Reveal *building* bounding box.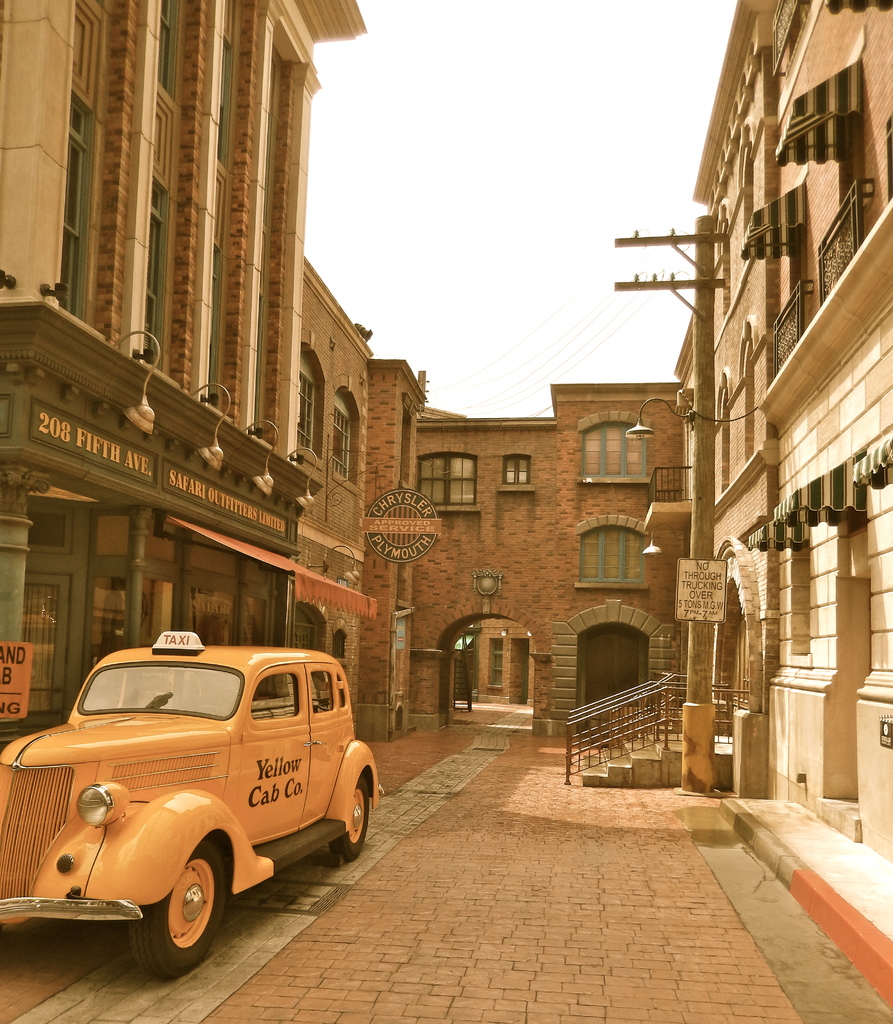
Revealed: [411,381,685,736].
